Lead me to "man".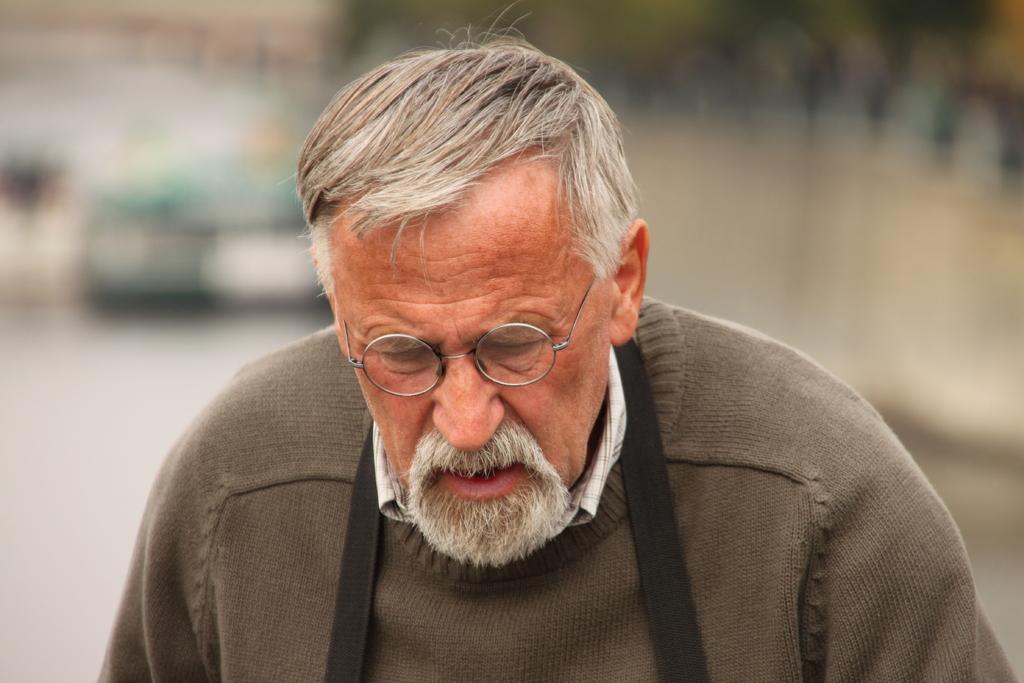
Lead to pyautogui.locateOnScreen(119, 62, 962, 661).
